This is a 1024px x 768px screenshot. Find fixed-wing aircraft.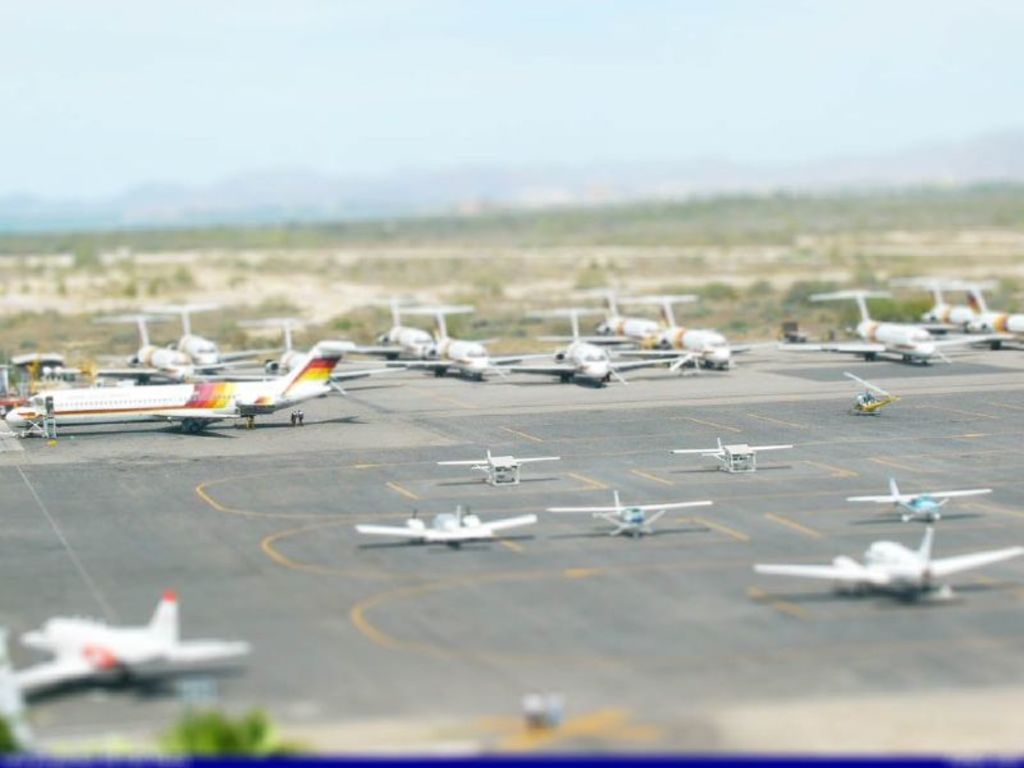
Bounding box: box(4, 351, 343, 435).
